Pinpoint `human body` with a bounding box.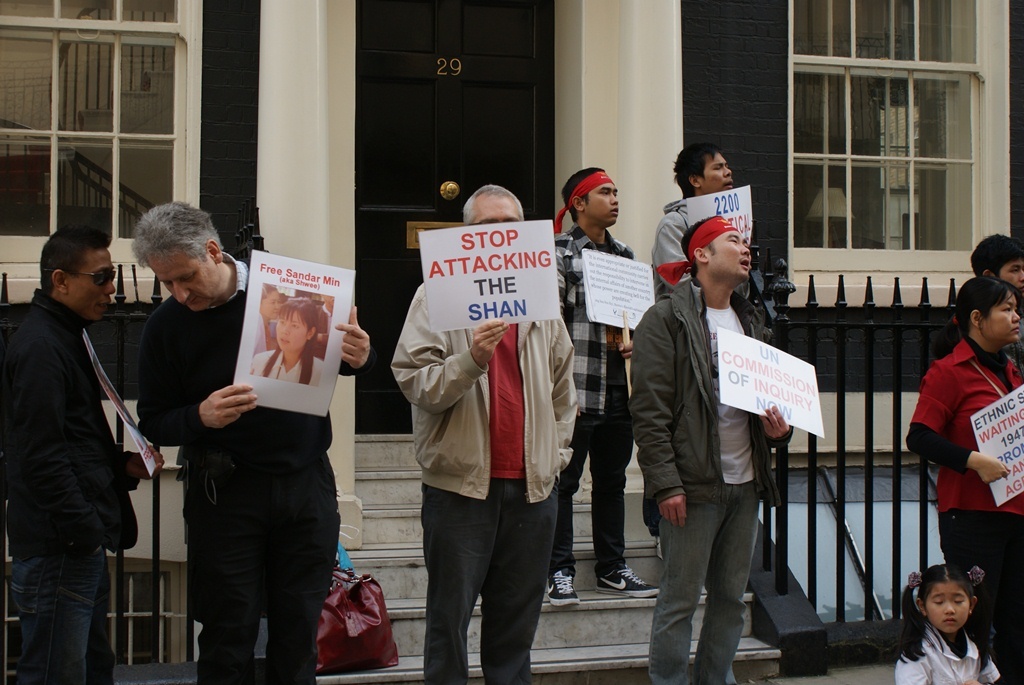
Rect(547, 215, 645, 605).
